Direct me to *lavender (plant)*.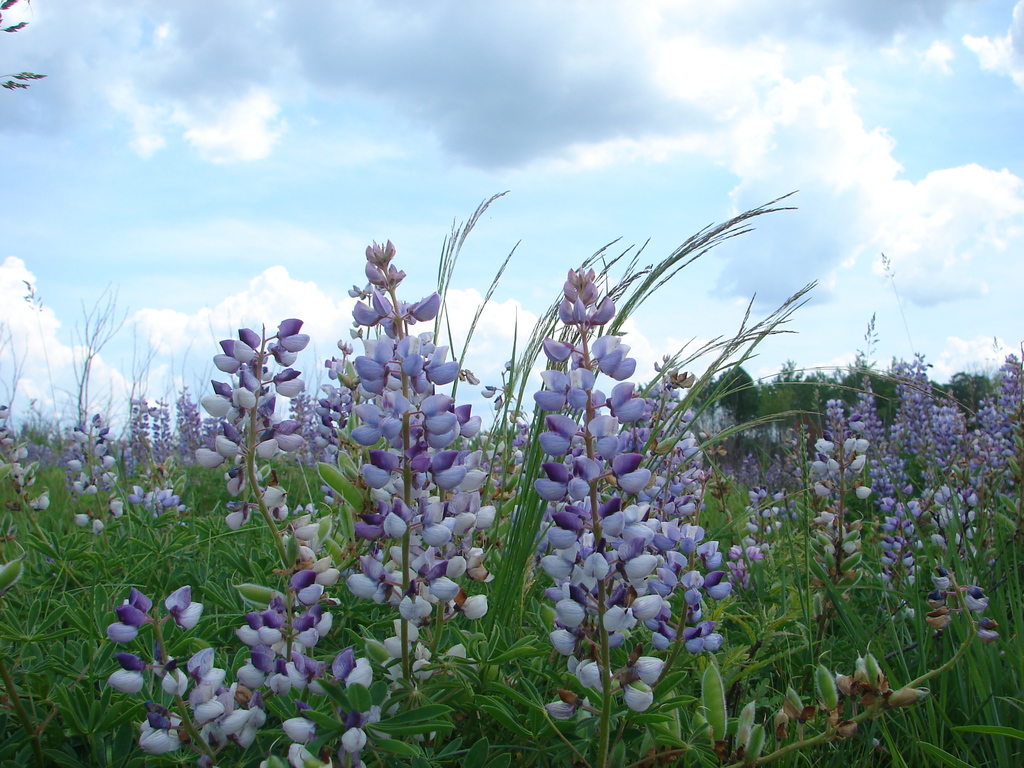
Direction: l=936, t=397, r=984, b=555.
